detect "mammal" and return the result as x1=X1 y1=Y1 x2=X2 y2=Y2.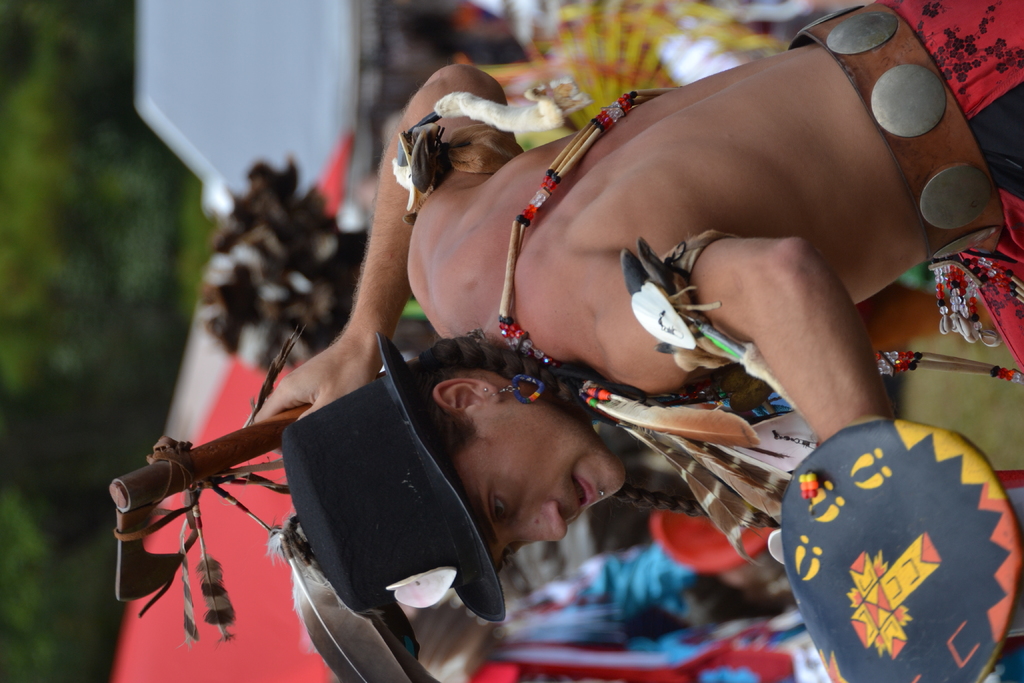
x1=280 y1=0 x2=1023 y2=625.
